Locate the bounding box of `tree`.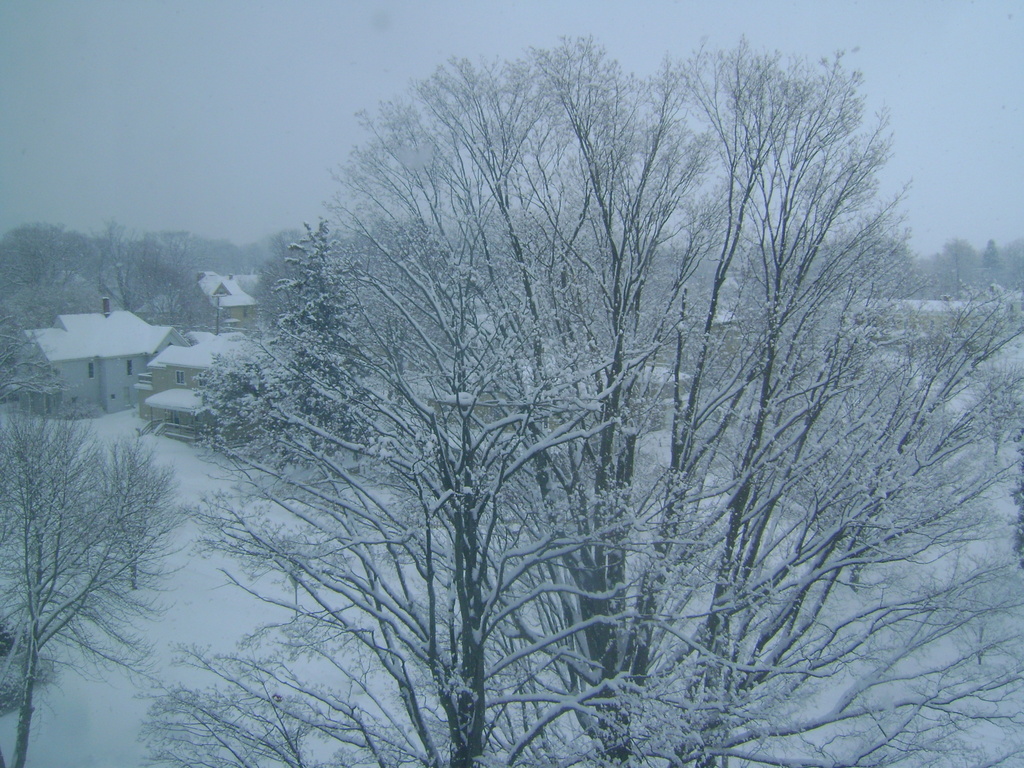
Bounding box: 143:26:980:744.
